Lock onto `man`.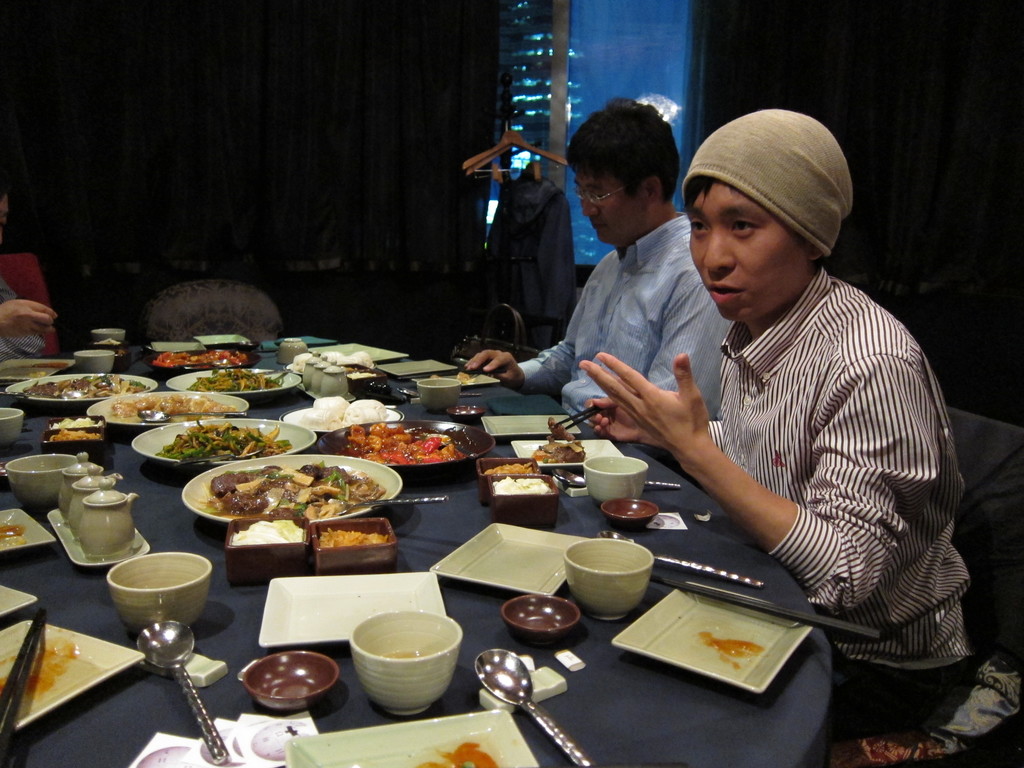
Locked: 465:101:732:428.
